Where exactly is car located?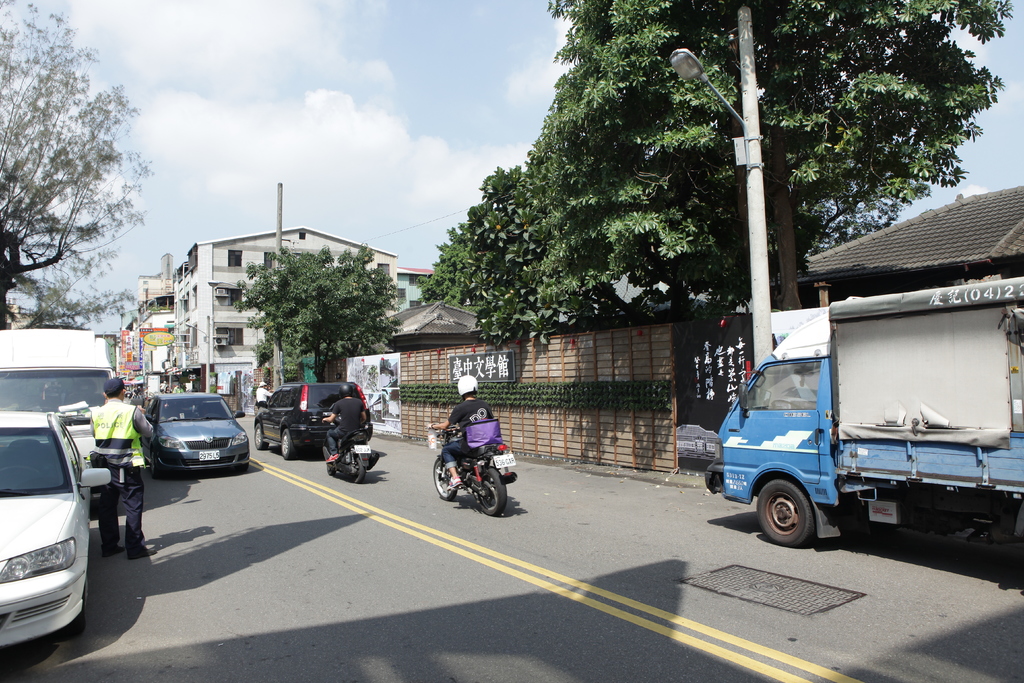
Its bounding box is detection(0, 410, 112, 649).
